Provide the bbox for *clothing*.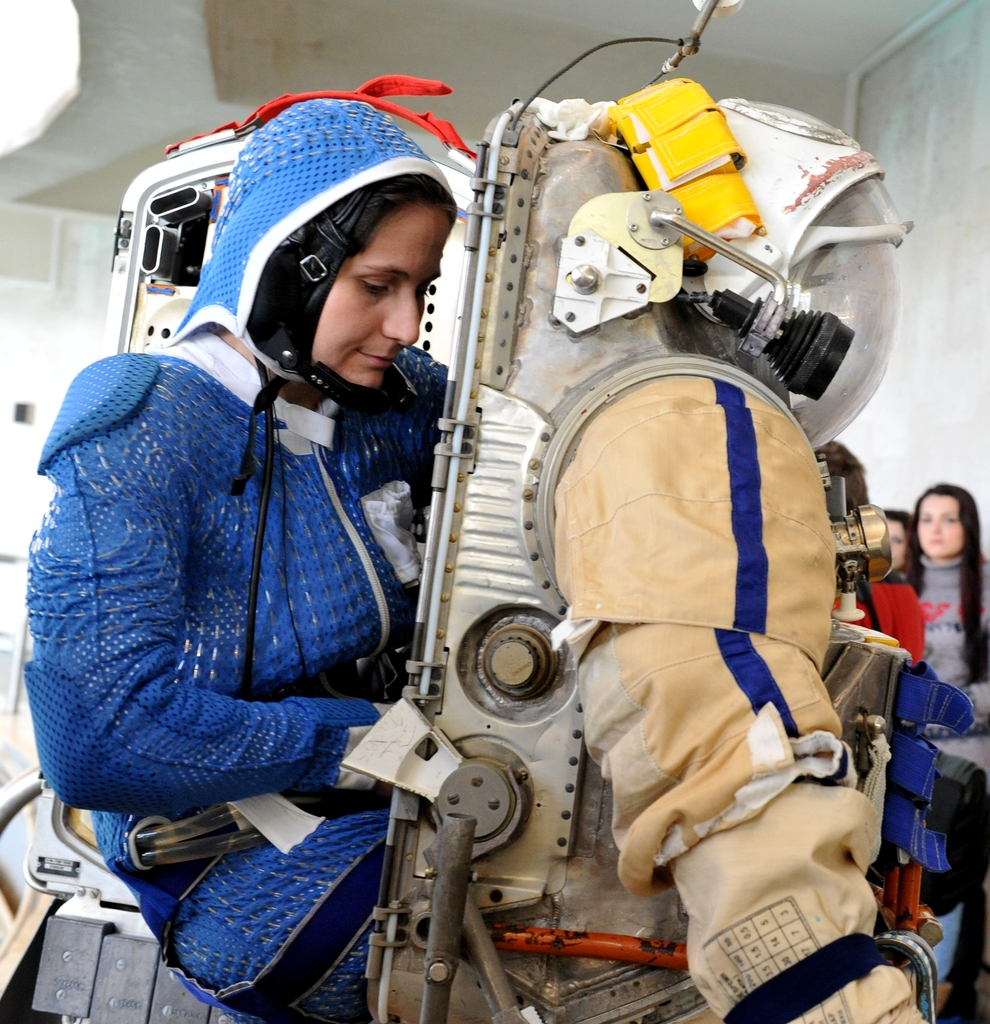
region(892, 560, 989, 1022).
